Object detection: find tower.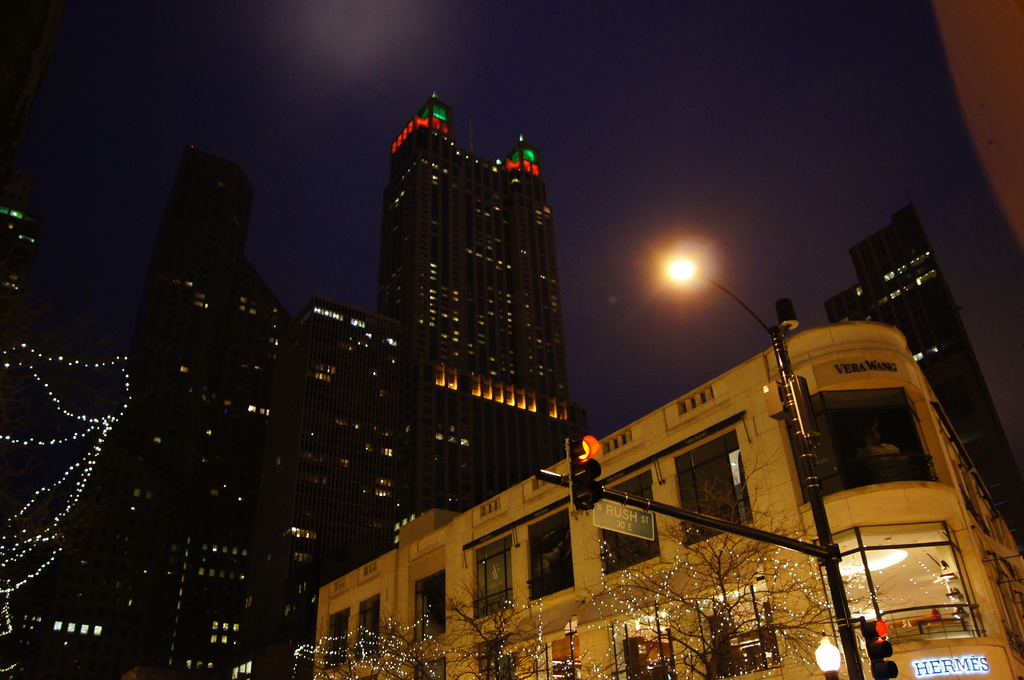
273:299:403:679.
